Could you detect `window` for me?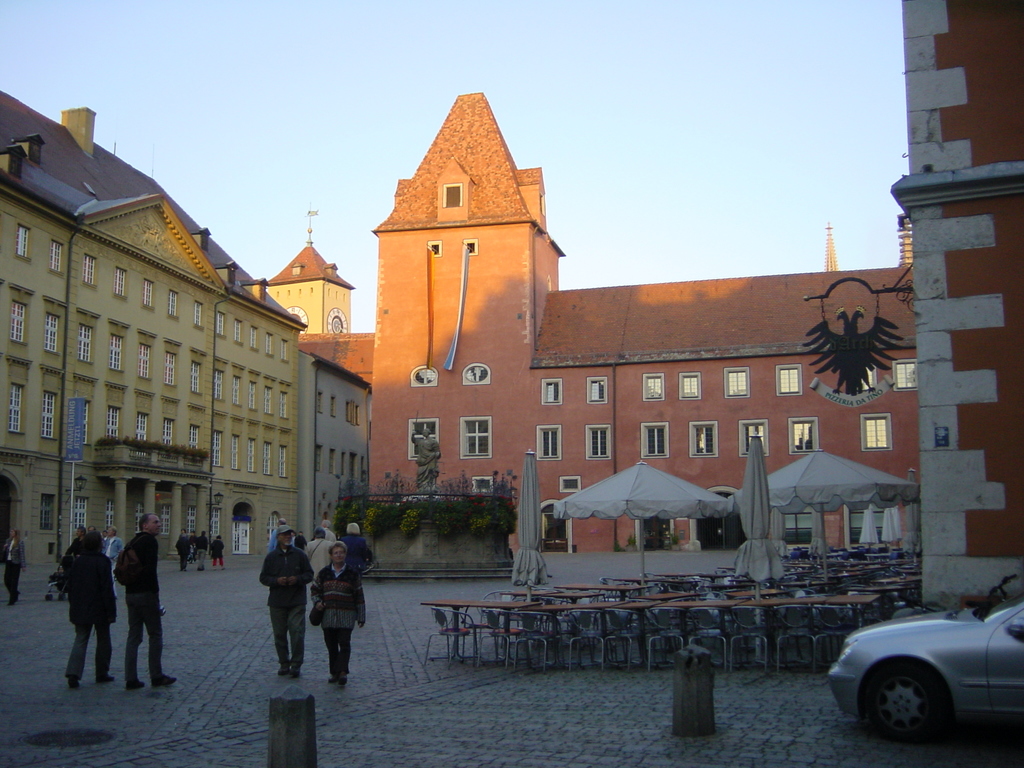
Detection result: bbox=(164, 287, 178, 312).
